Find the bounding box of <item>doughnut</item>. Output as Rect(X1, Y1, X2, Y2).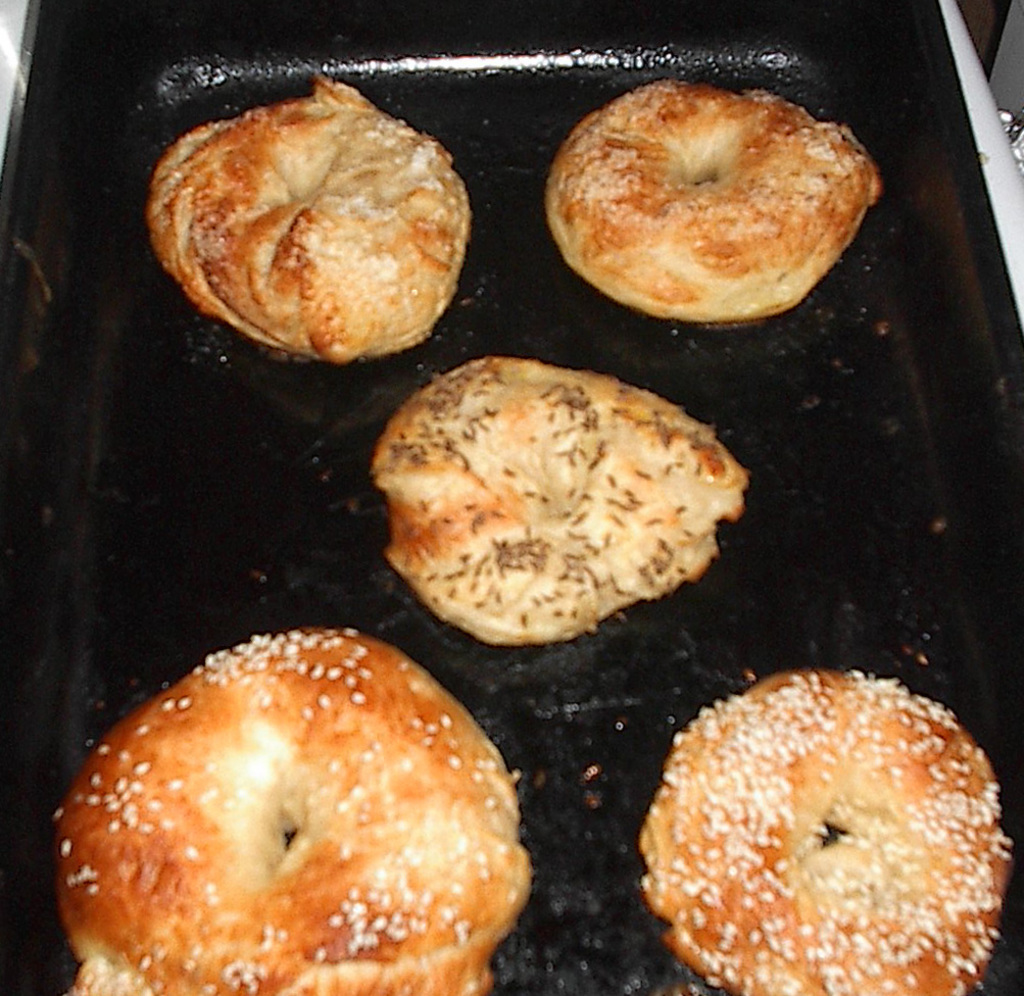
Rect(142, 74, 476, 352).
